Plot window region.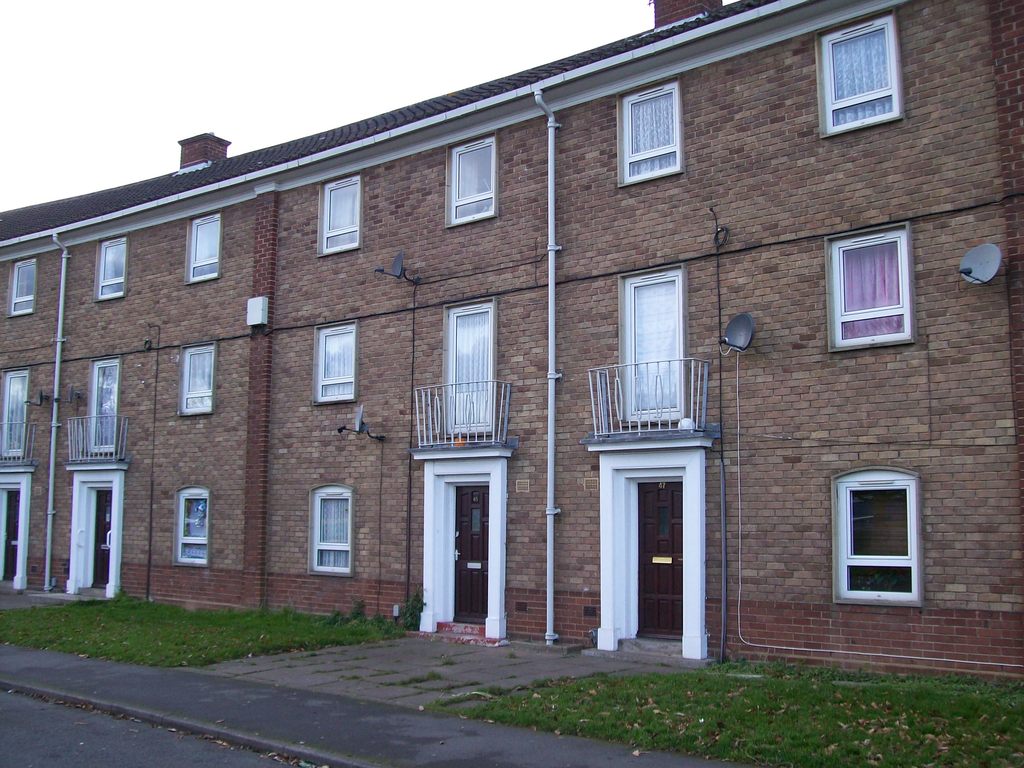
Plotted at [left=182, top=347, right=215, bottom=413].
